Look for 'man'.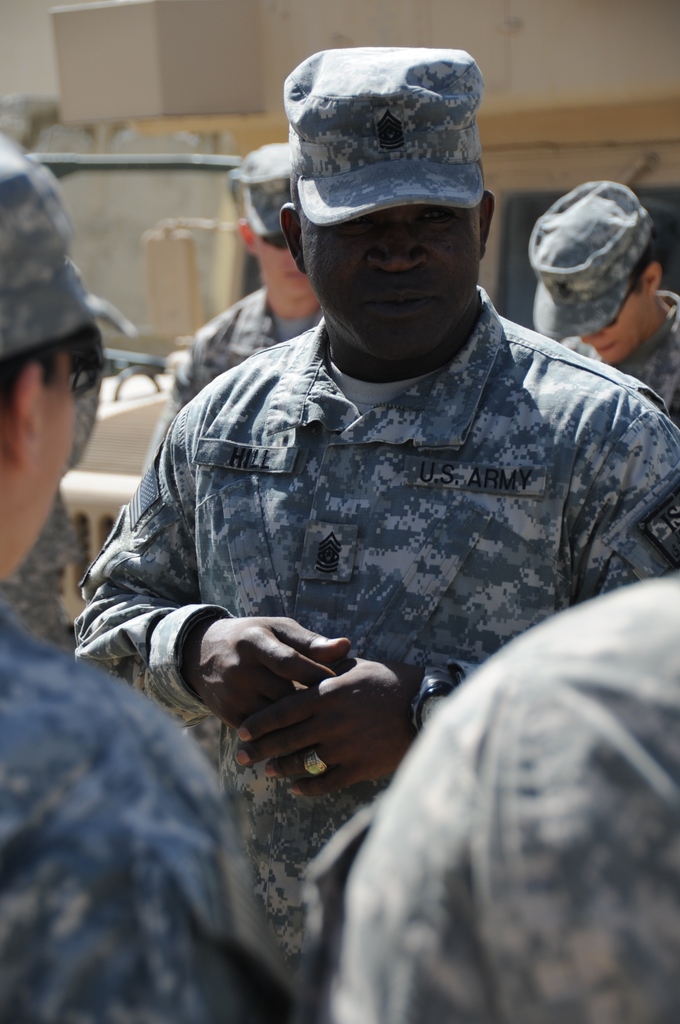
Found: detection(117, 58, 666, 925).
